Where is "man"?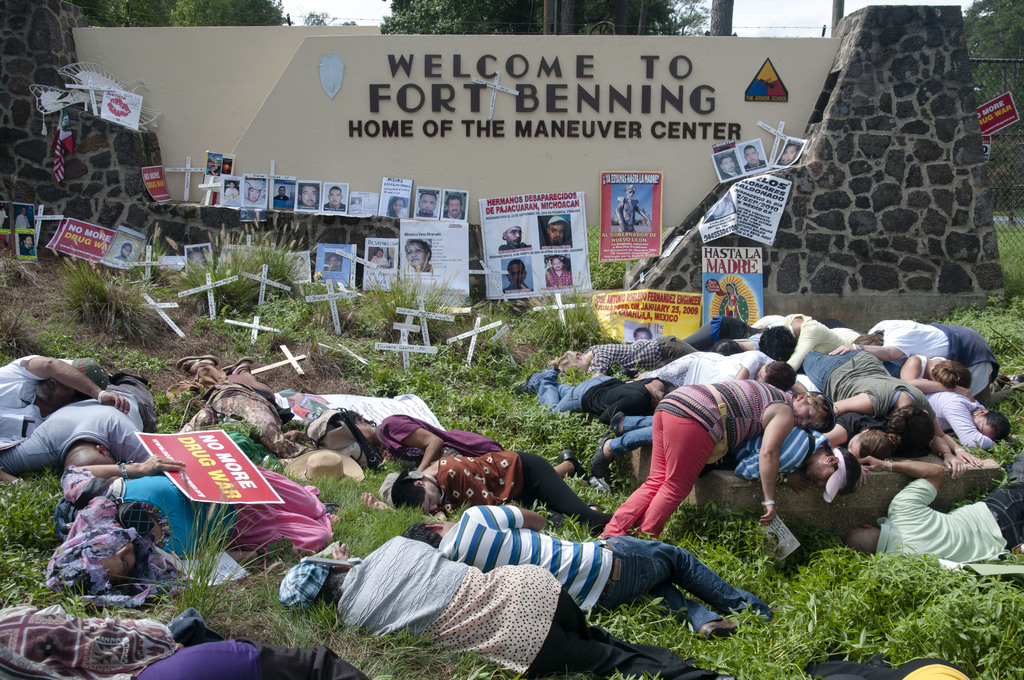
x1=225 y1=181 x2=239 y2=198.
